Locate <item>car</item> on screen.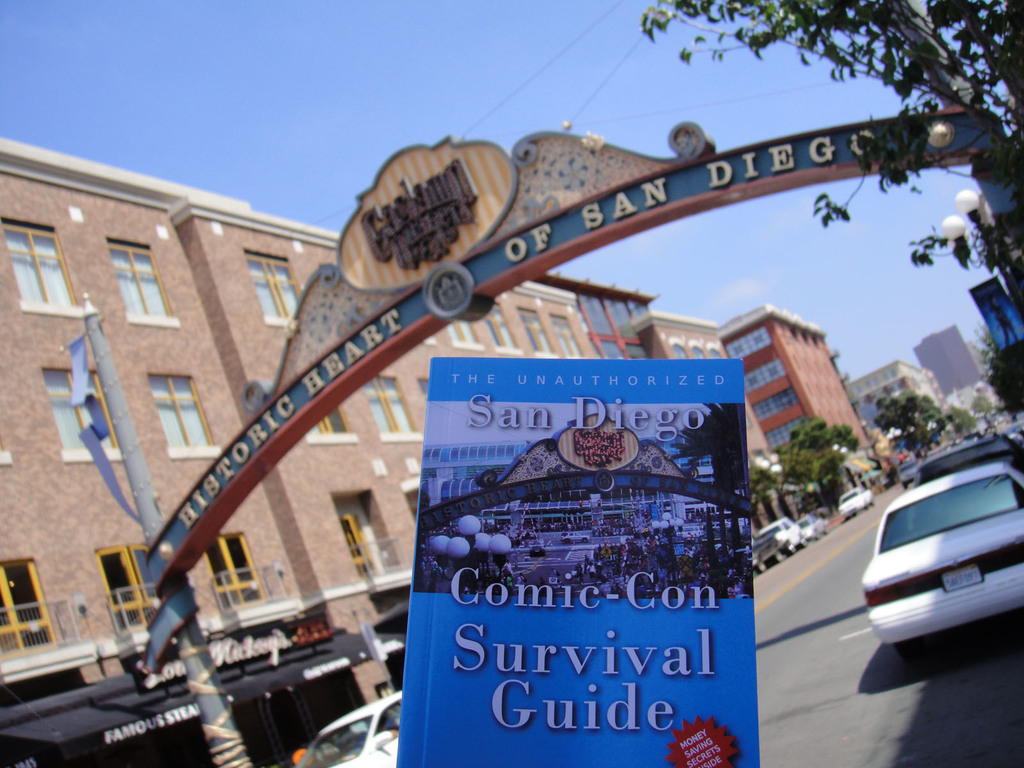
On screen at (796, 508, 822, 543).
